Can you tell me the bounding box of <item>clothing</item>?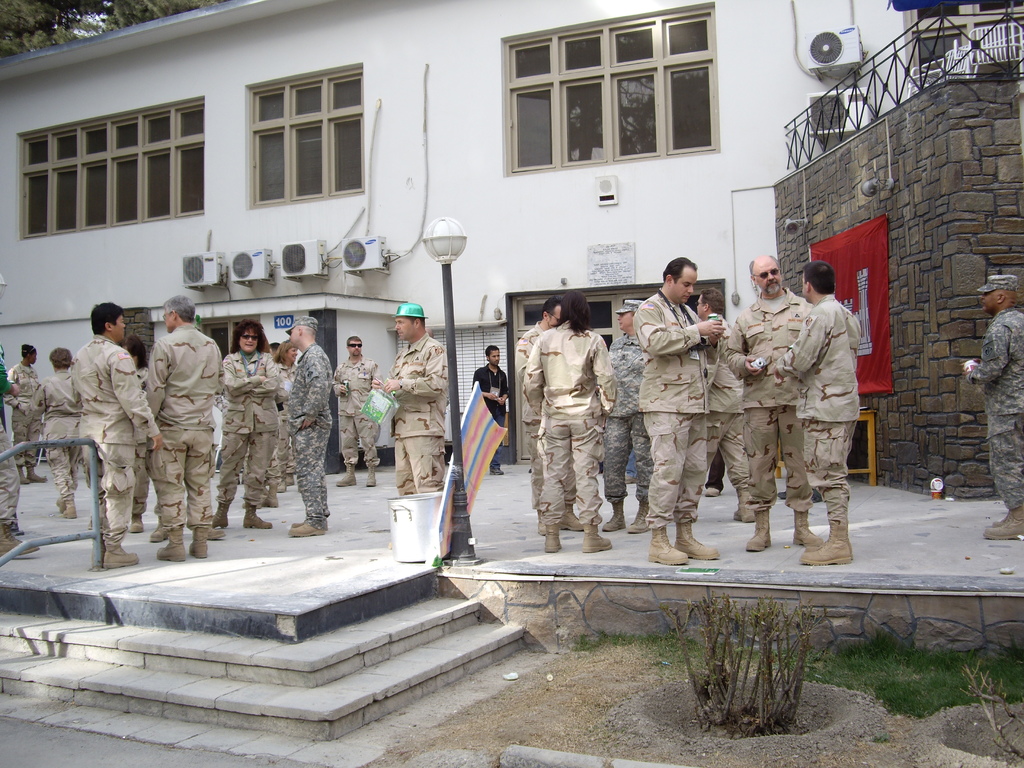
70:332:157:547.
